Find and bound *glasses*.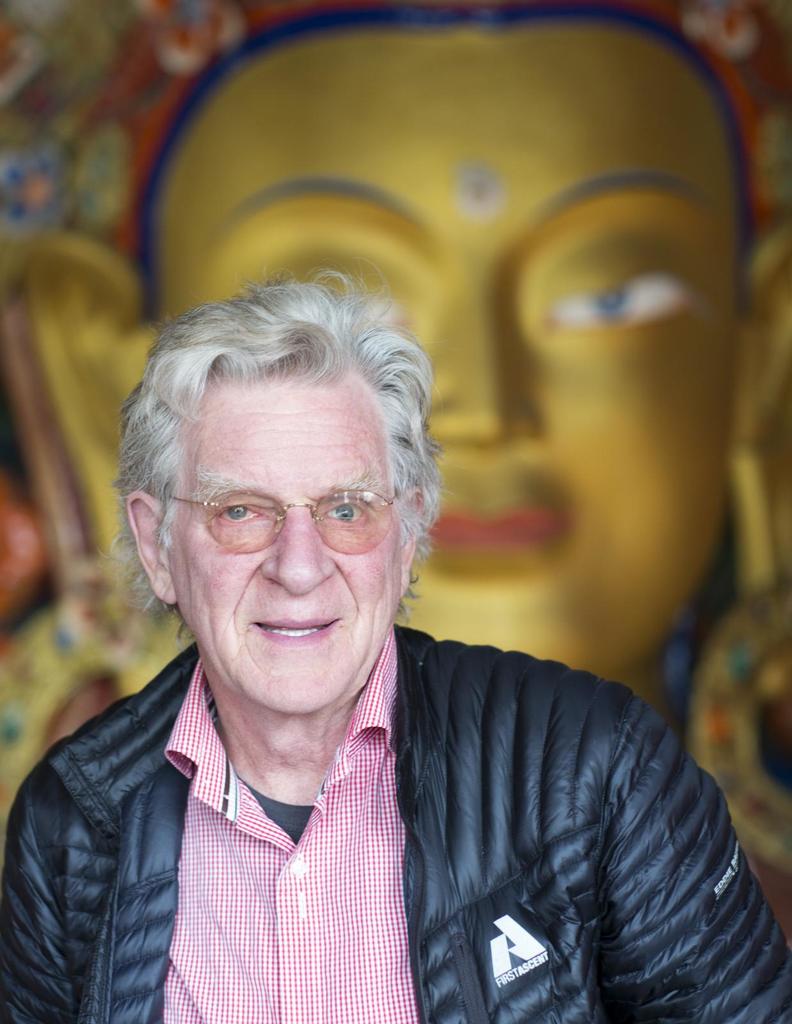
Bound: locate(149, 479, 414, 570).
